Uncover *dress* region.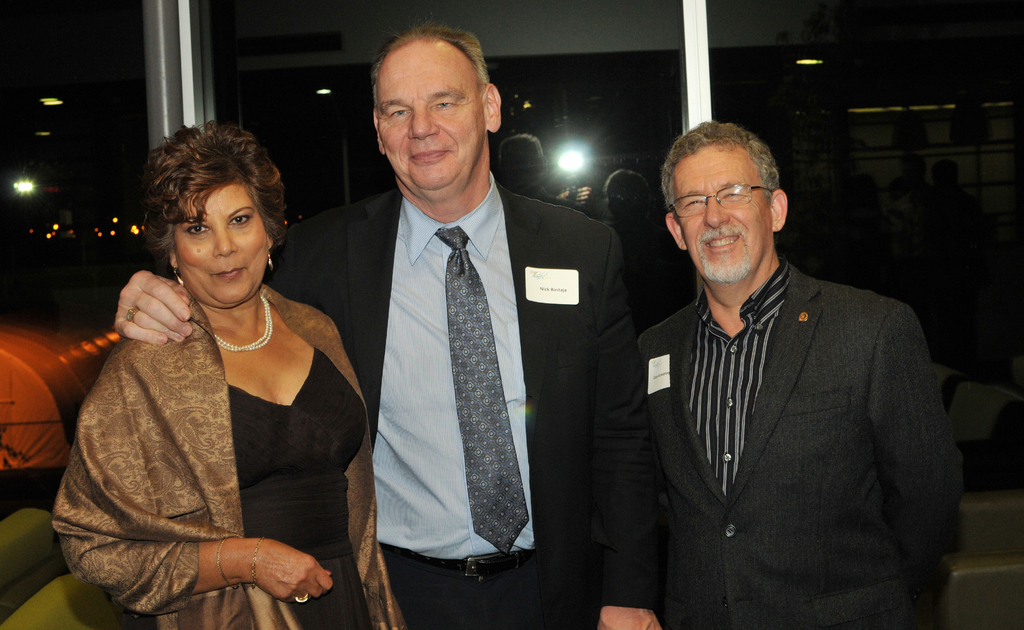
Uncovered: (227,346,376,629).
